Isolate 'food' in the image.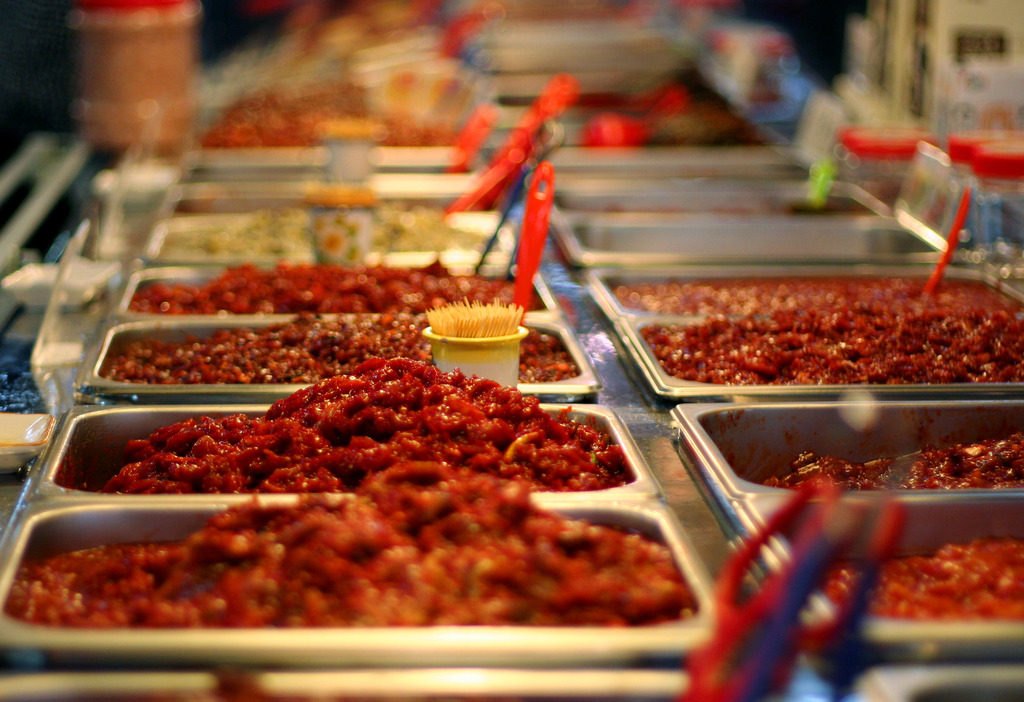
Isolated region: 130, 273, 540, 314.
